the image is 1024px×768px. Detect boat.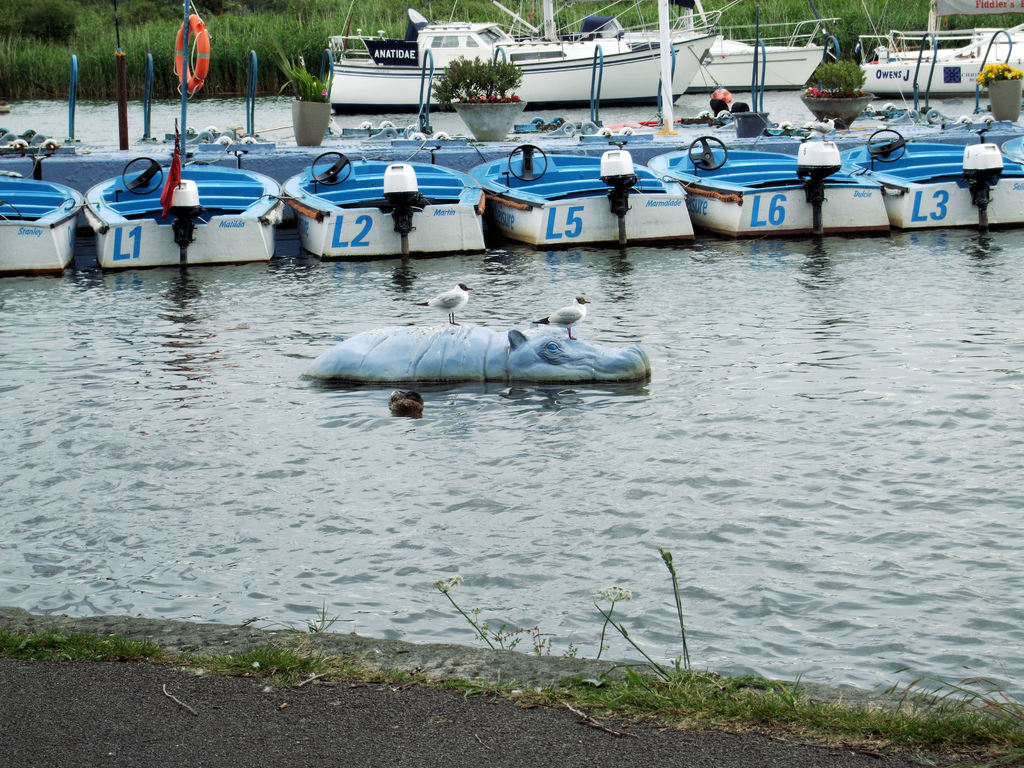
Detection: 325,0,723,108.
